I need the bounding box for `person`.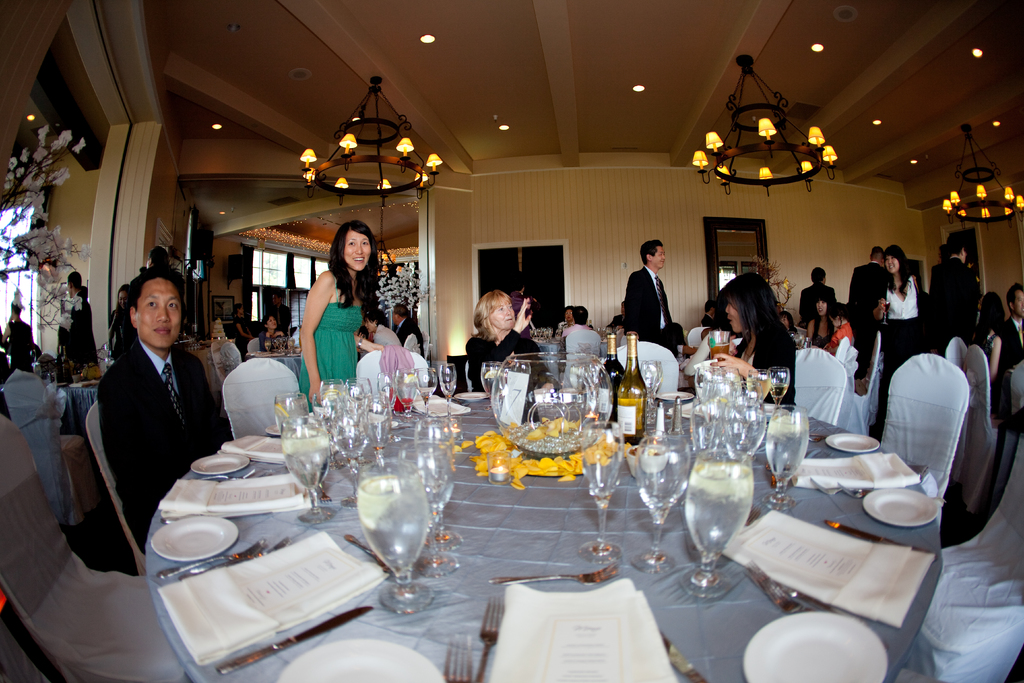
Here it is: pyautogui.locateOnScreen(799, 268, 831, 313).
